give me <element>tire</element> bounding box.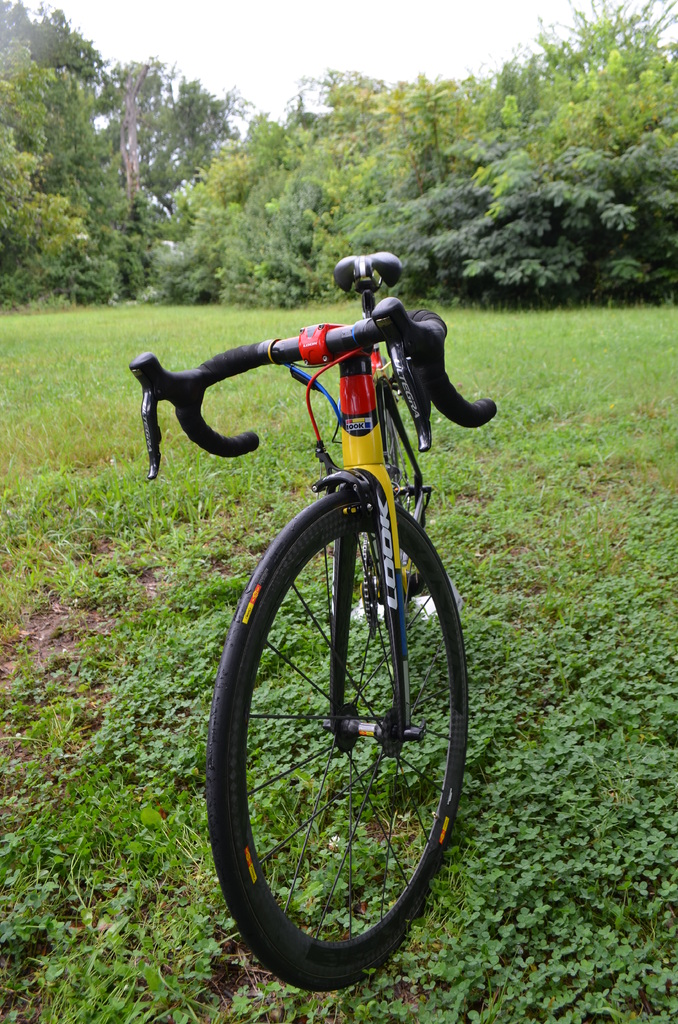
Rect(371, 377, 407, 506).
